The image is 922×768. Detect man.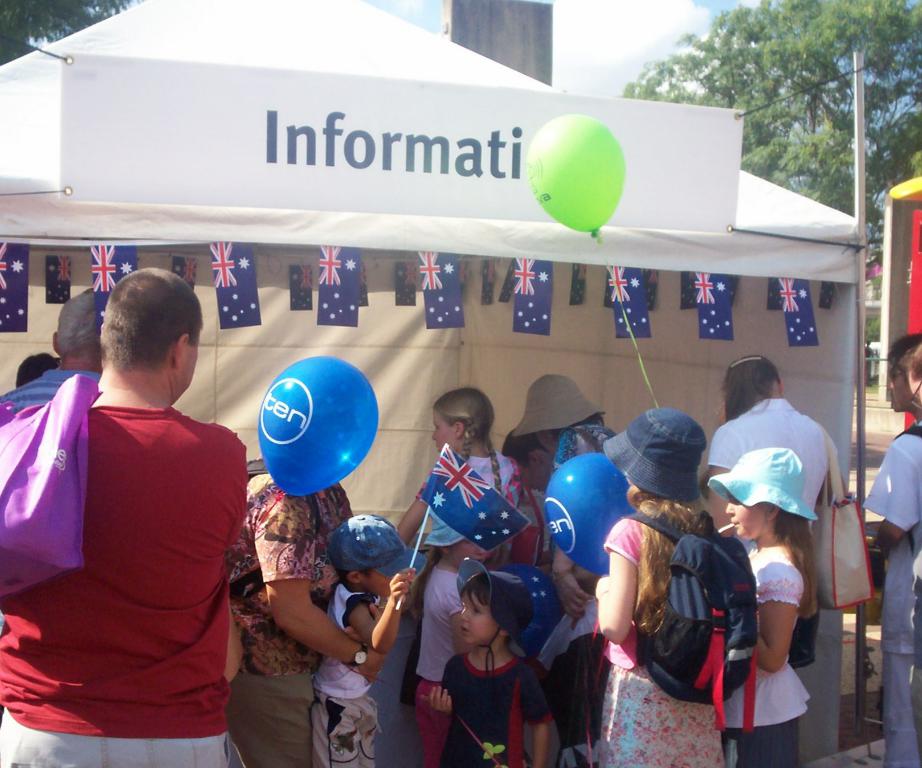
Detection: (7, 254, 274, 762).
